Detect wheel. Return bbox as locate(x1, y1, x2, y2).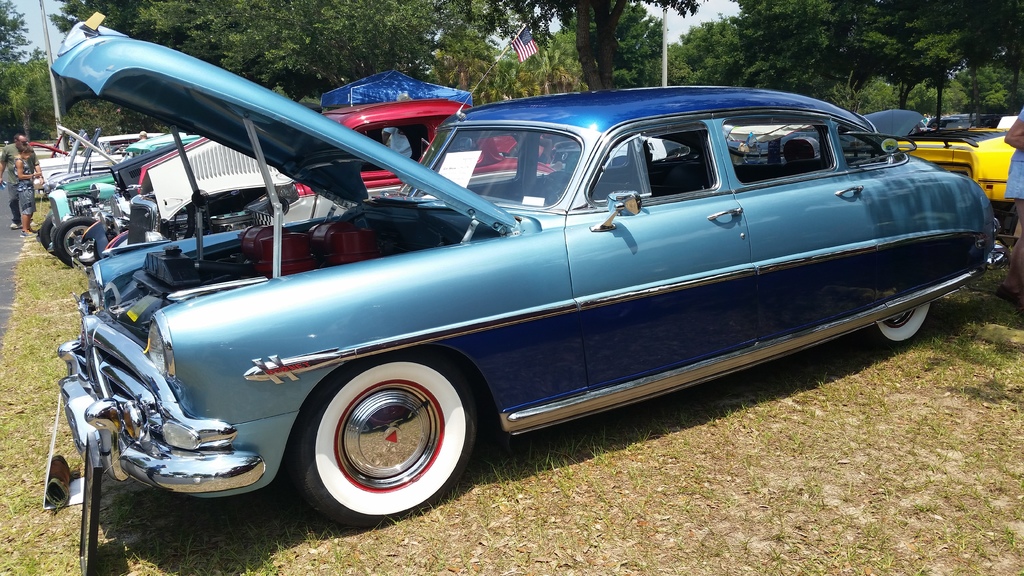
locate(867, 301, 941, 344).
